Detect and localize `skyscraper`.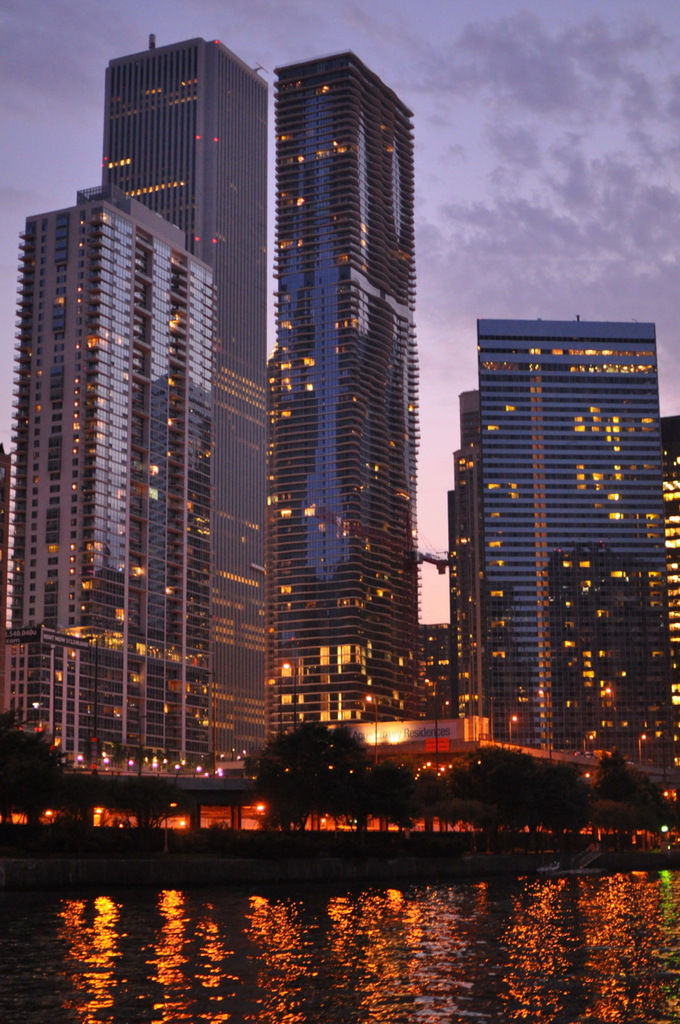
Localized at 271,45,412,724.
